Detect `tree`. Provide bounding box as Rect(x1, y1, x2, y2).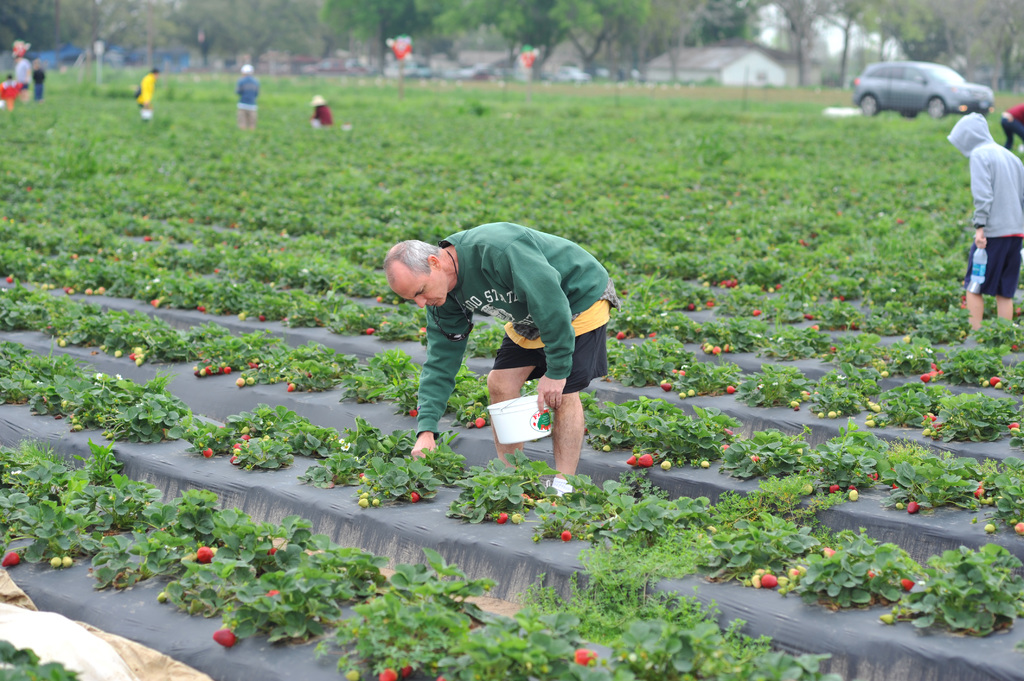
Rect(144, 0, 232, 66).
